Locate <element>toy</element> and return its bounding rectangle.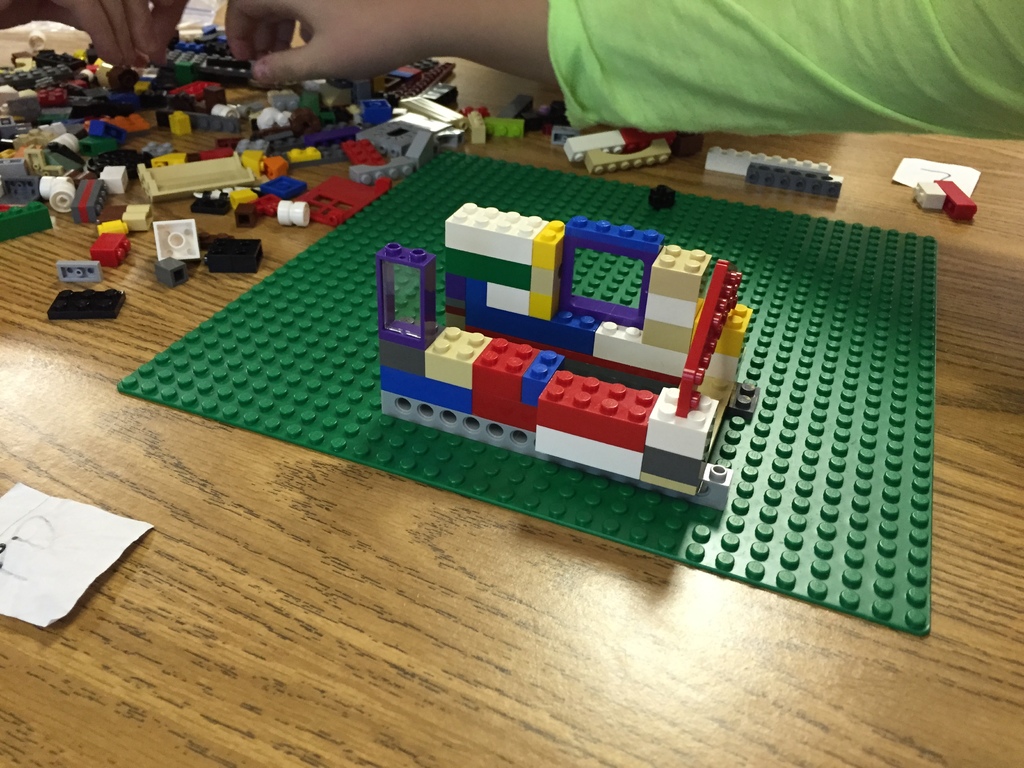
{"left": 552, "top": 120, "right": 605, "bottom": 145}.
